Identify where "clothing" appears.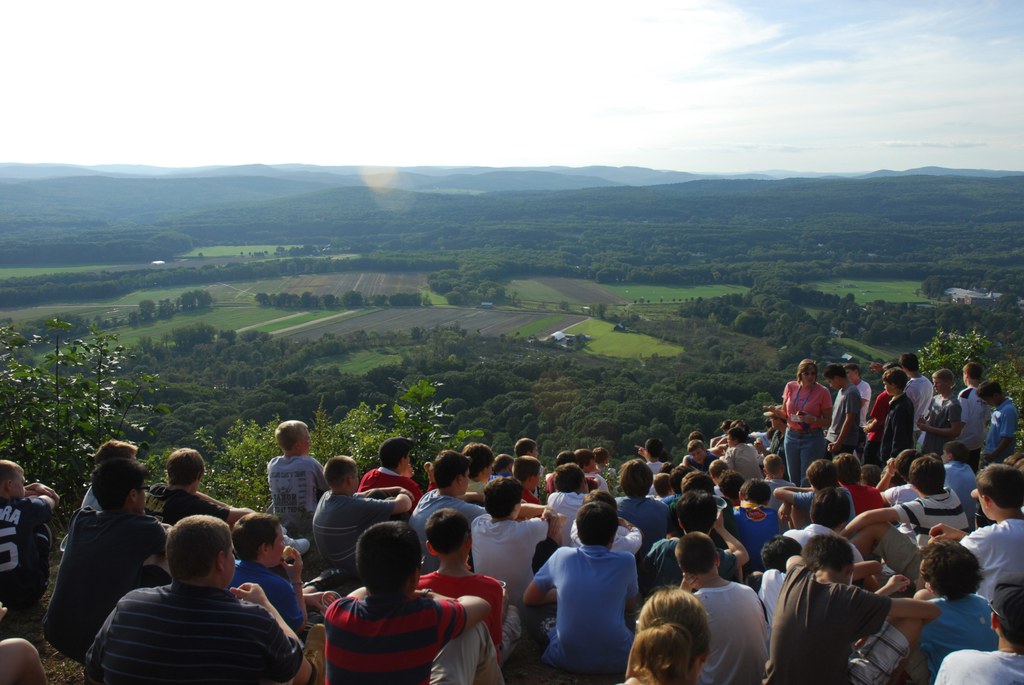
Appears at 685/449/721/478.
